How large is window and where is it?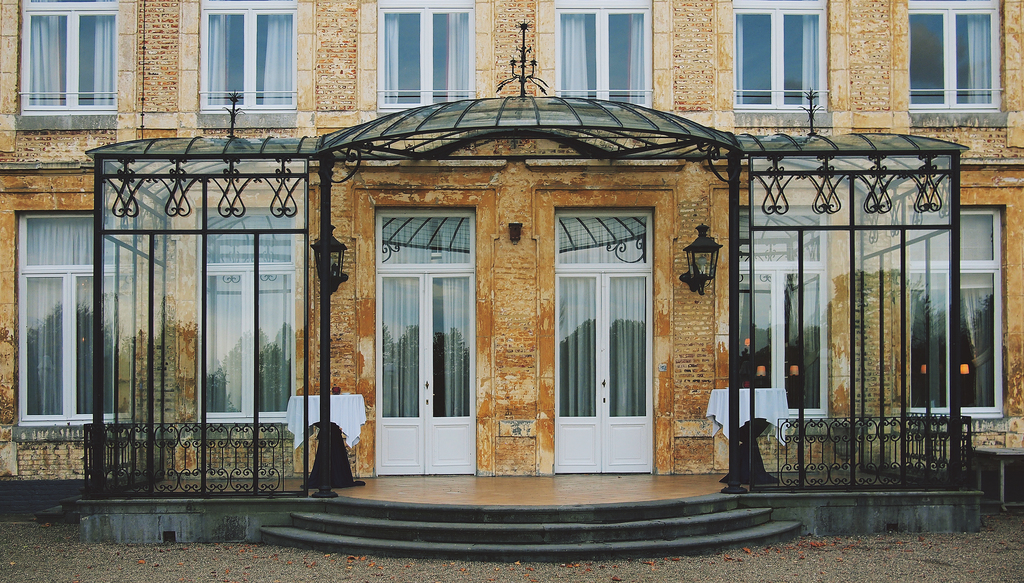
Bounding box: box=[913, 209, 1002, 416].
